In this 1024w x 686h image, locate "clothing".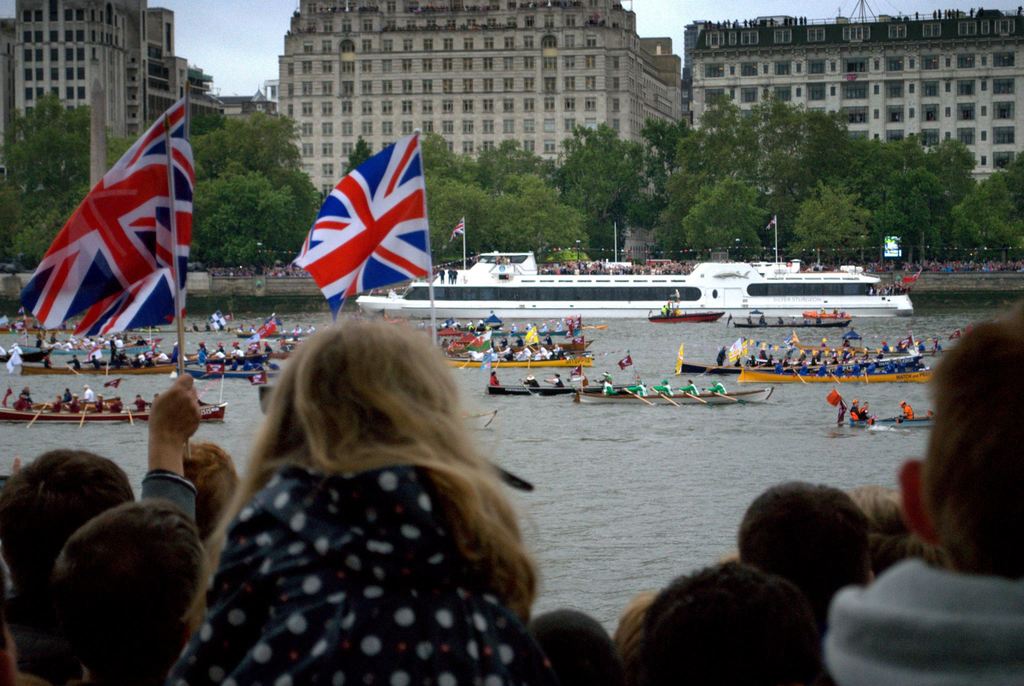
Bounding box: l=156, t=352, r=168, b=359.
